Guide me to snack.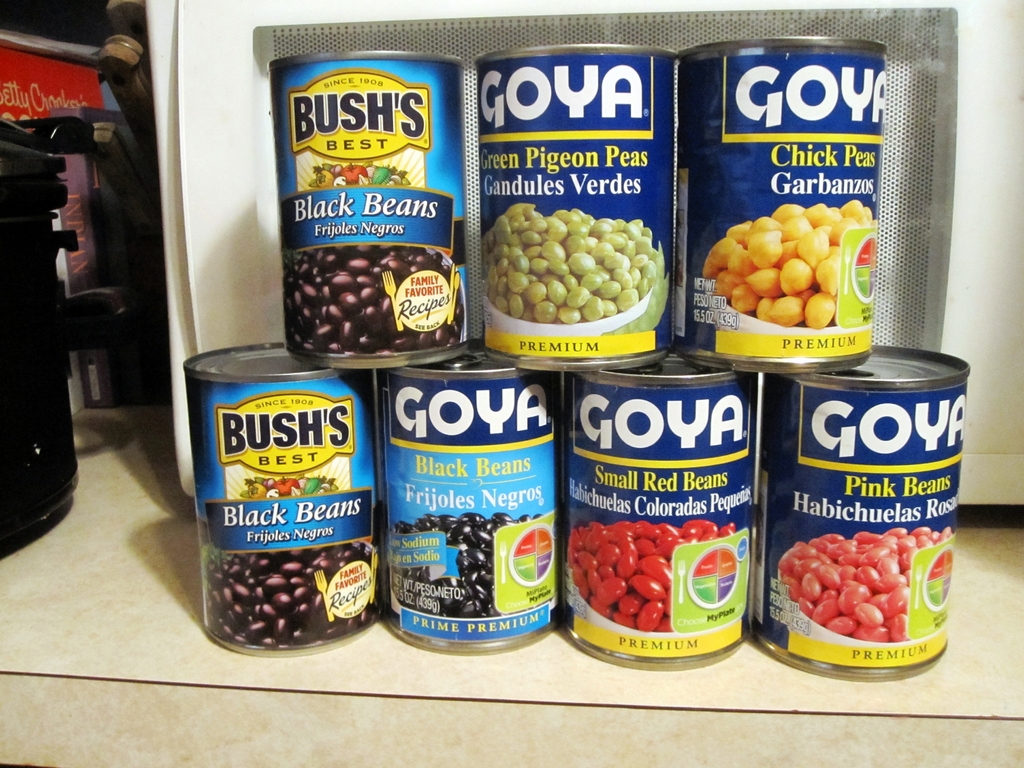
Guidance: [x1=767, y1=535, x2=945, y2=656].
